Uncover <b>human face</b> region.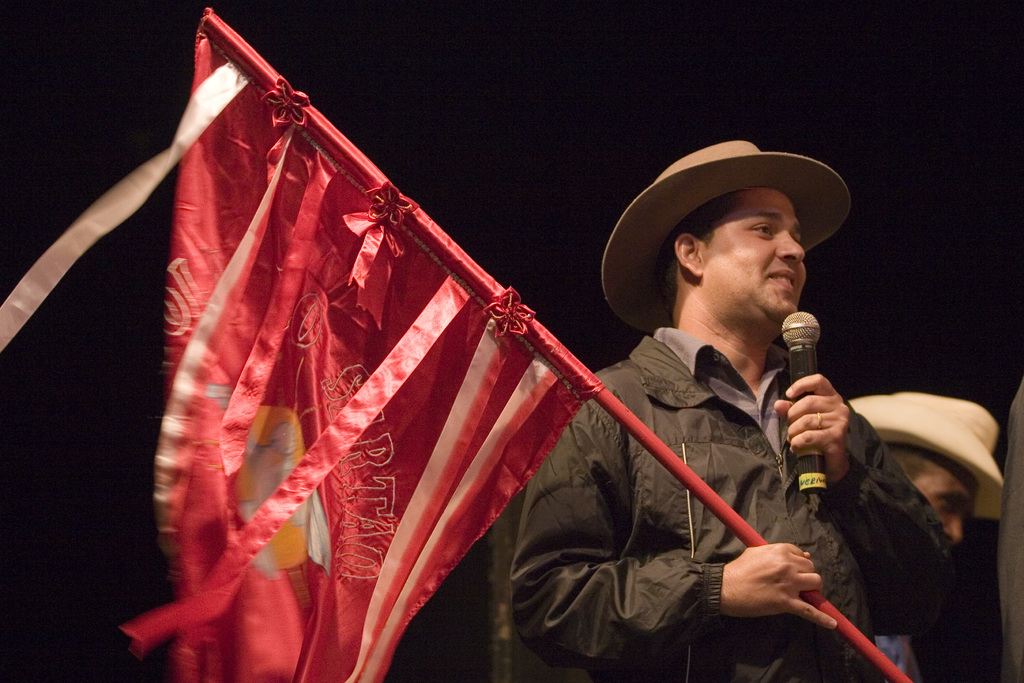
Uncovered: 894/451/982/546.
